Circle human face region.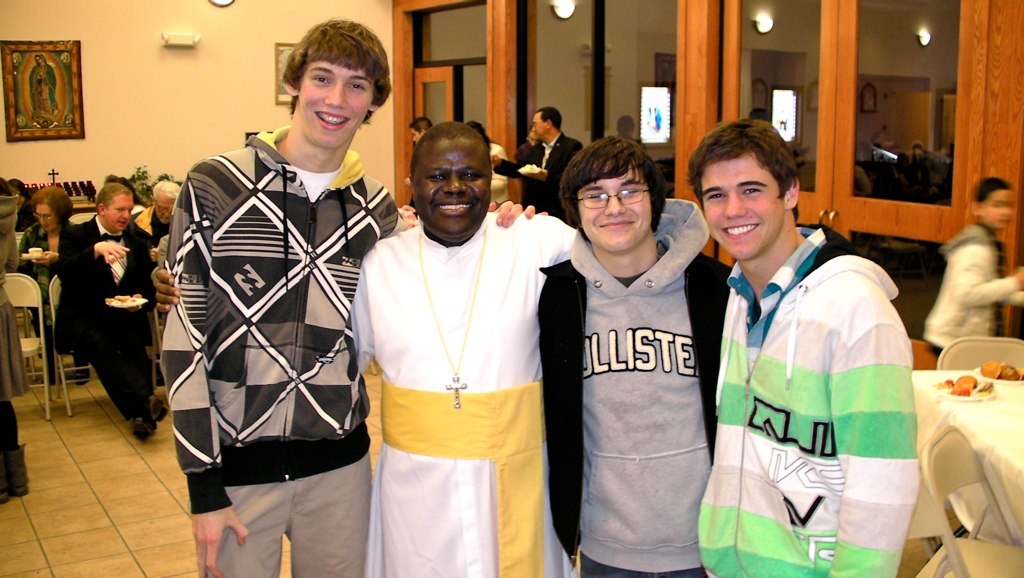
Region: {"x1": 532, "y1": 113, "x2": 544, "y2": 139}.
